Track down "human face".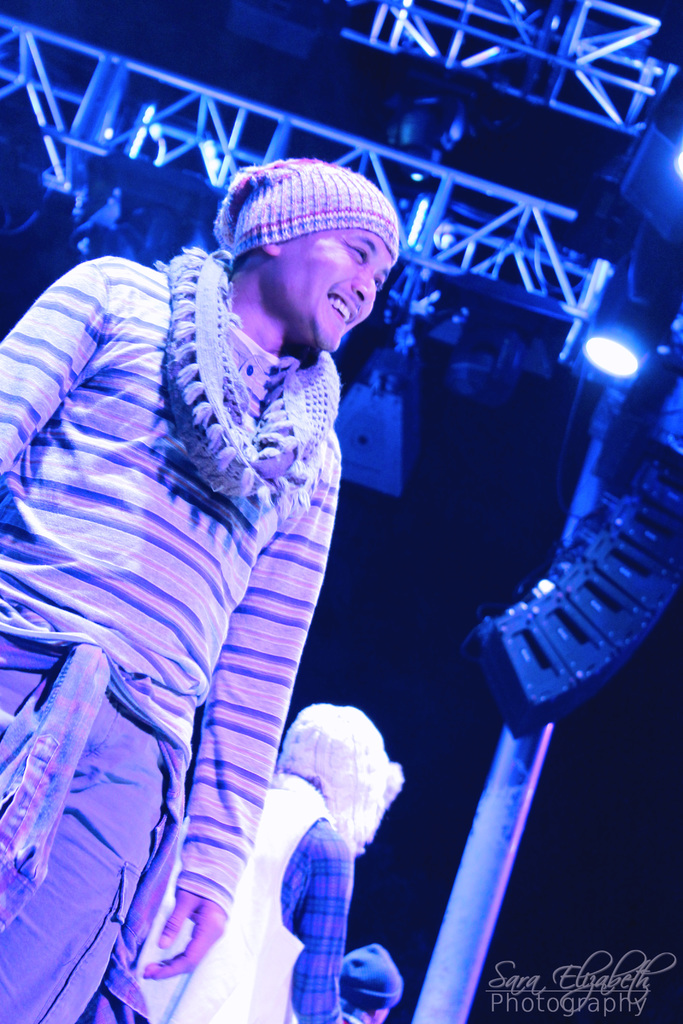
Tracked to 265 230 391 354.
